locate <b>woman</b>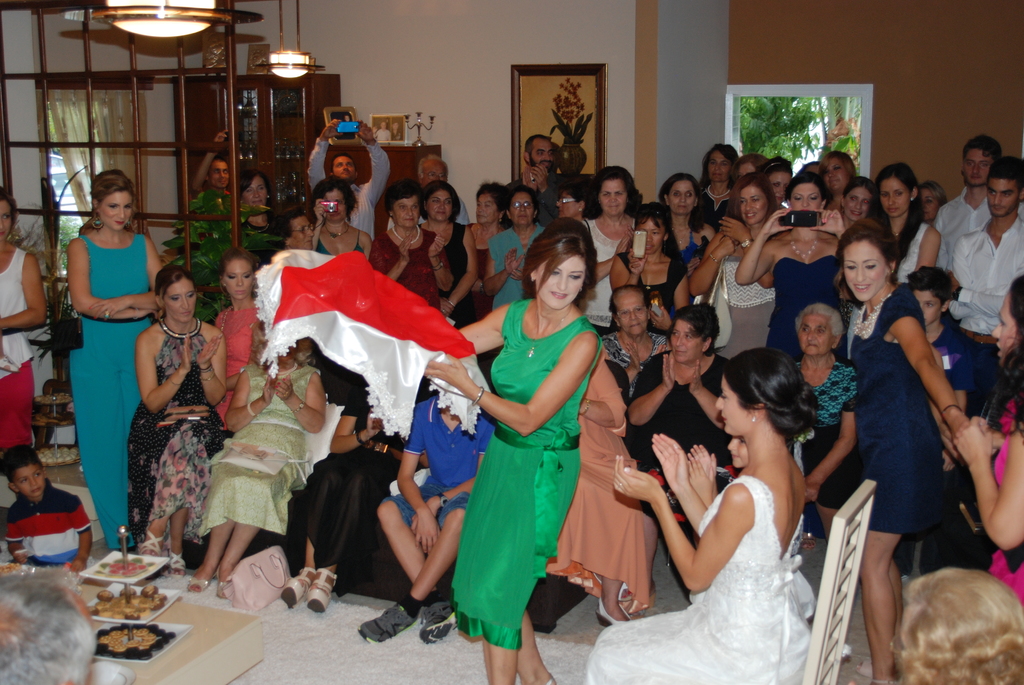
870 162 936 288
